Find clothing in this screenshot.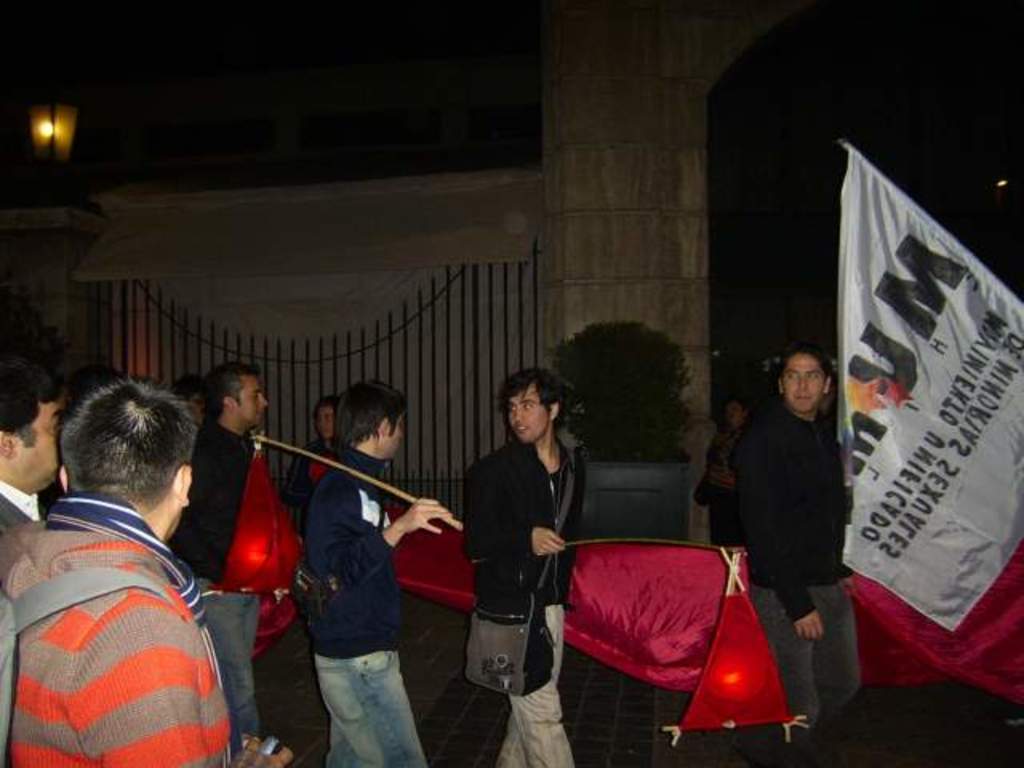
The bounding box for clothing is crop(459, 438, 586, 766).
